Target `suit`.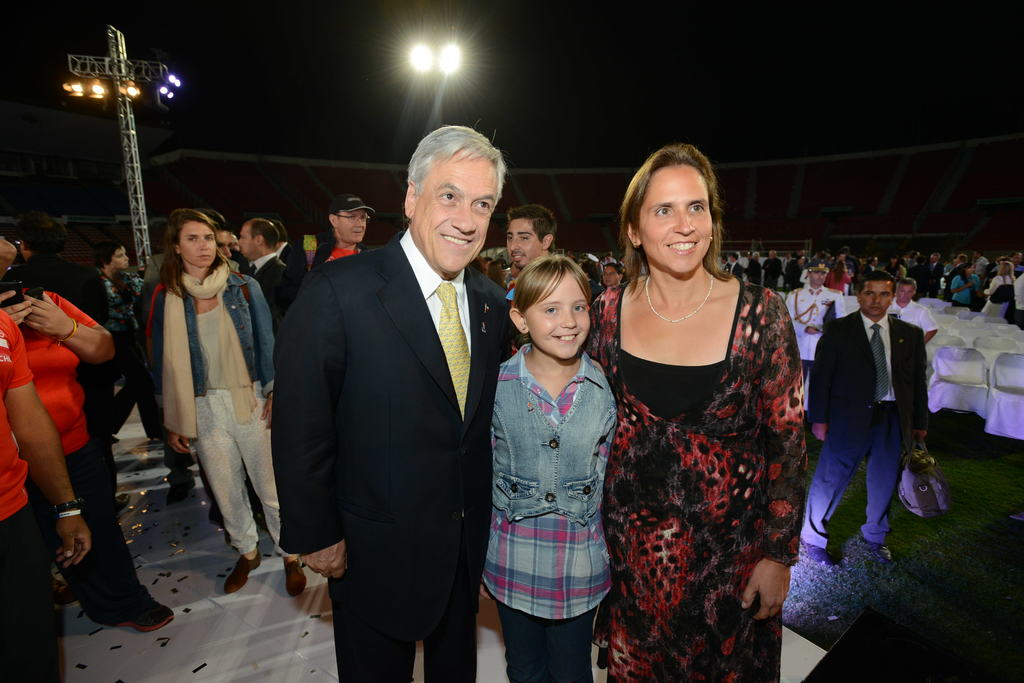
Target region: 799, 309, 929, 550.
